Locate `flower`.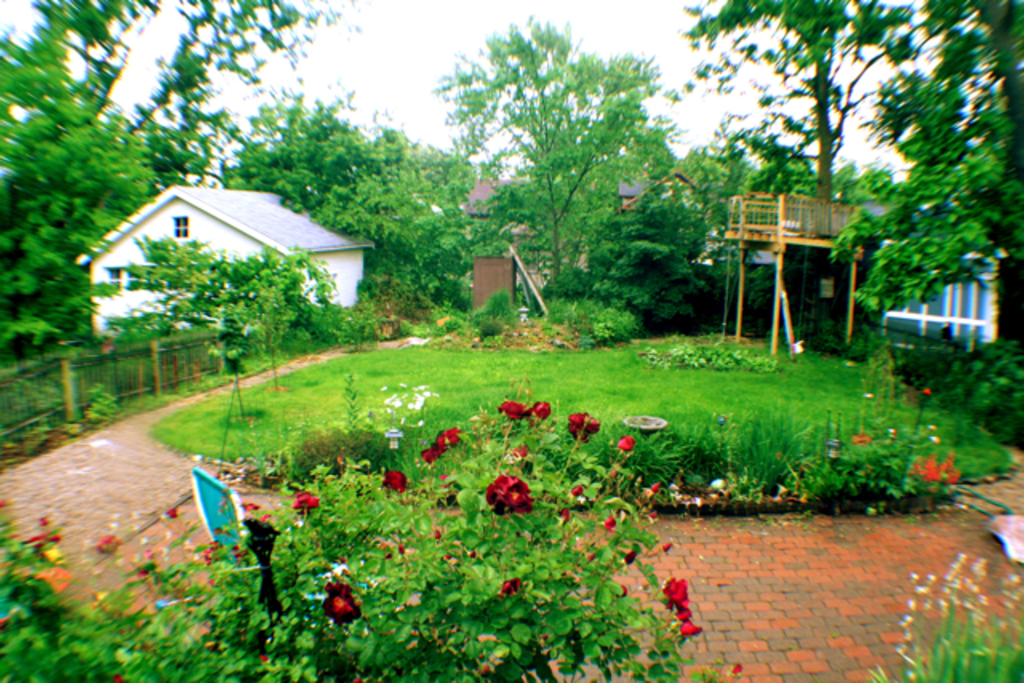
Bounding box: <bbox>706, 477, 730, 489</bbox>.
